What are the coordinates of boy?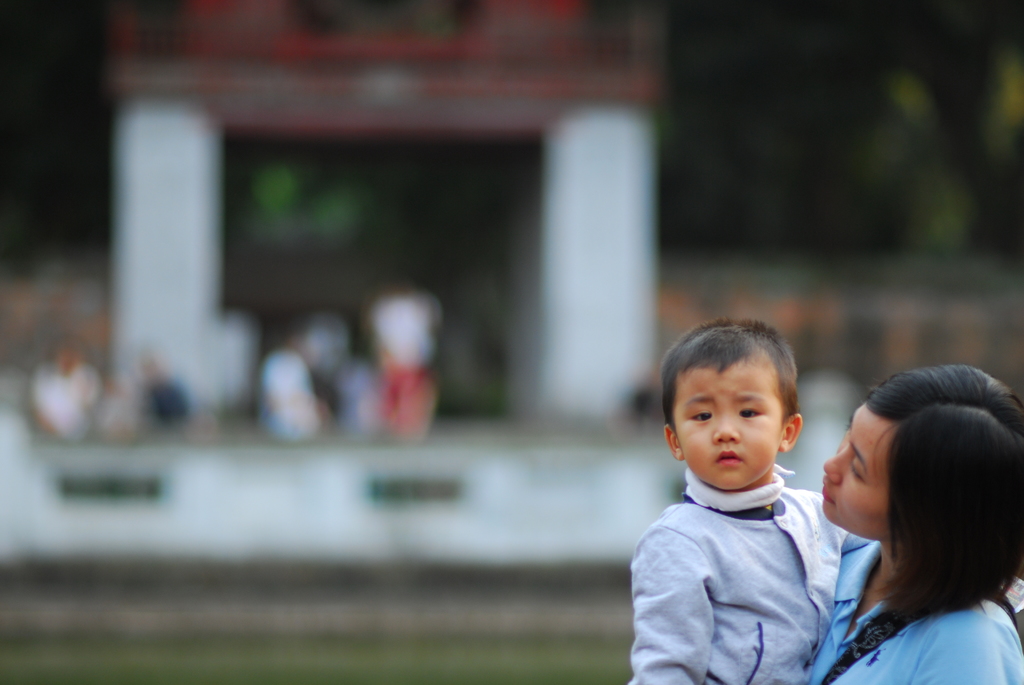
locate(629, 319, 875, 673).
